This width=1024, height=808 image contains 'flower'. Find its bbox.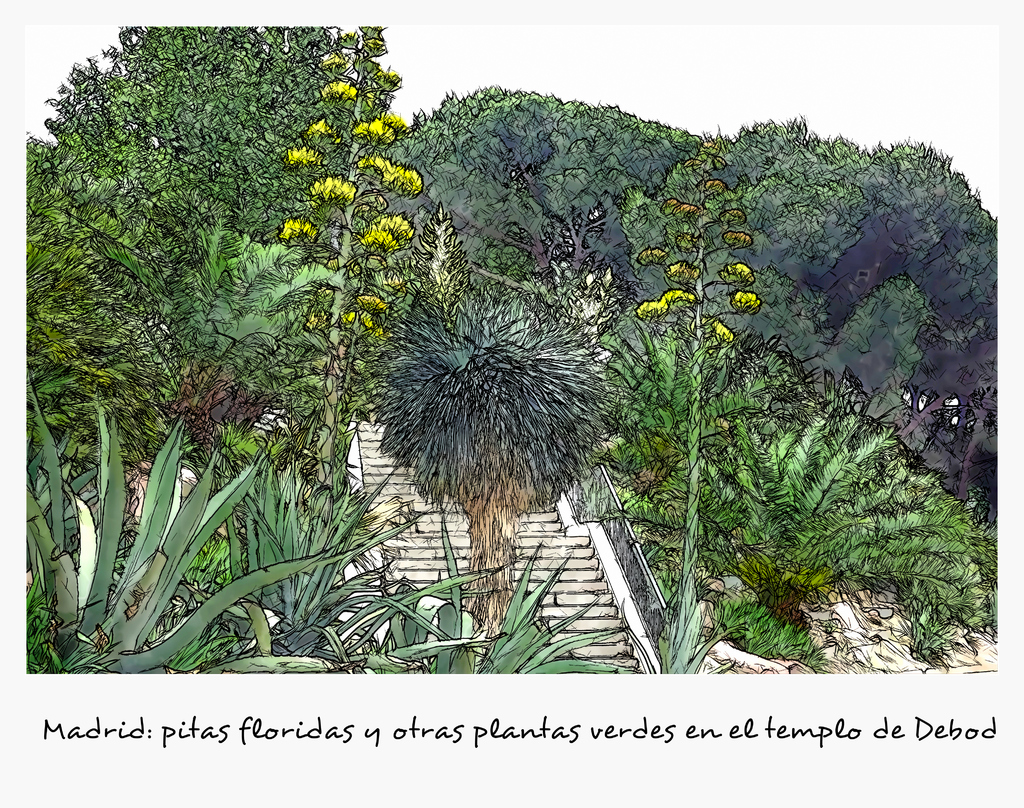
[711,320,737,340].
